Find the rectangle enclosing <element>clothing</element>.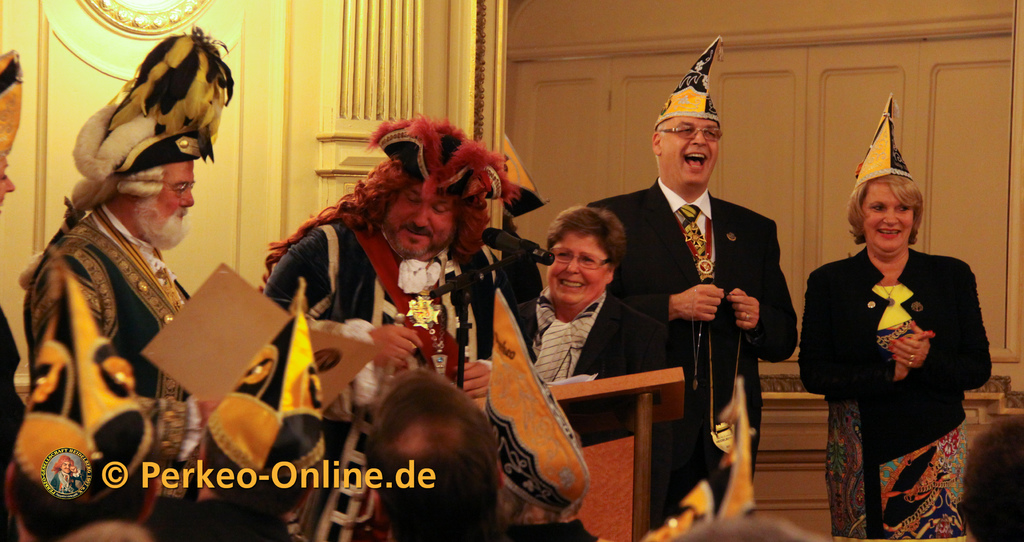
detection(0, 293, 23, 541).
